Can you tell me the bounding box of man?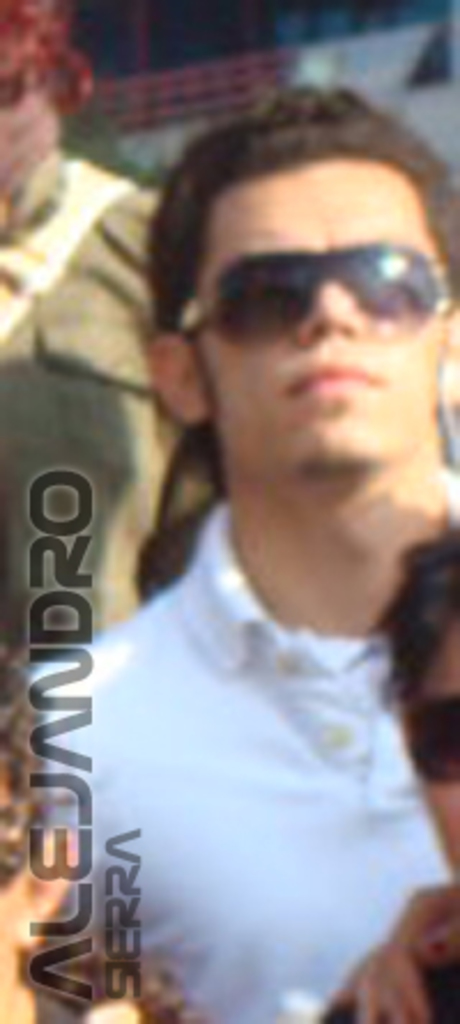
(0,0,159,658).
